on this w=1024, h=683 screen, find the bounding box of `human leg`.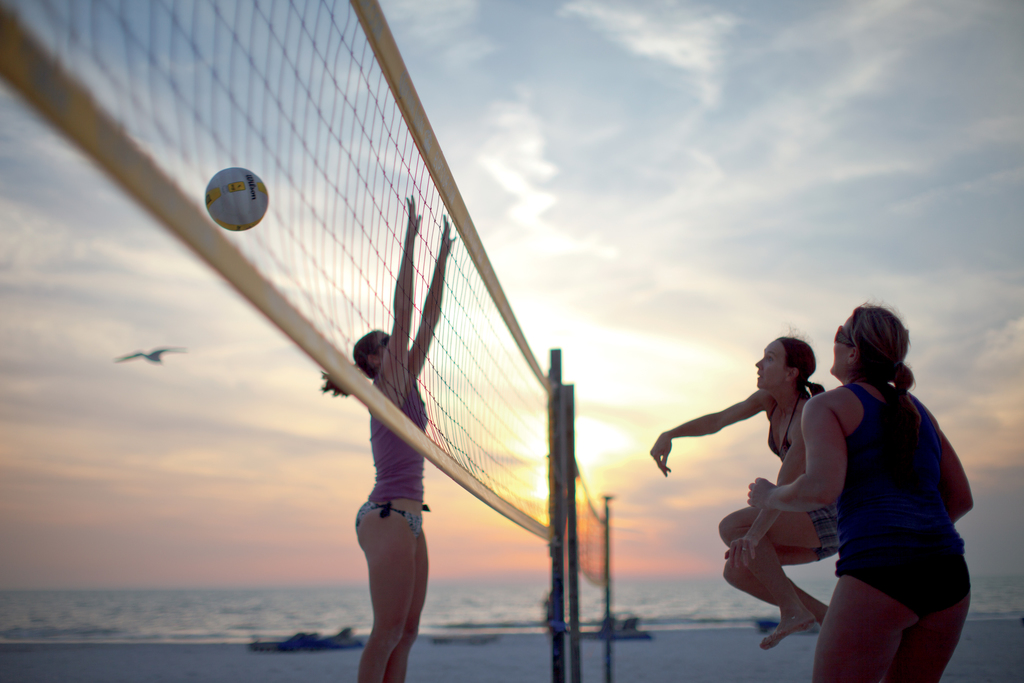
Bounding box: [left=390, top=534, right=430, bottom=680].
